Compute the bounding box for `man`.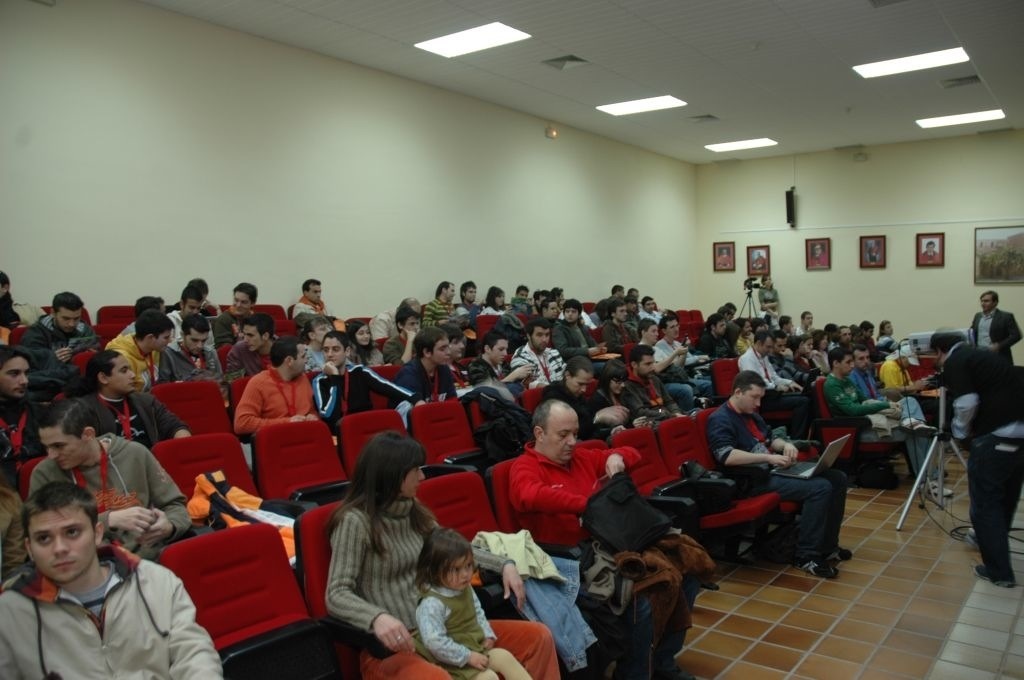
(left=544, top=356, right=632, bottom=437).
